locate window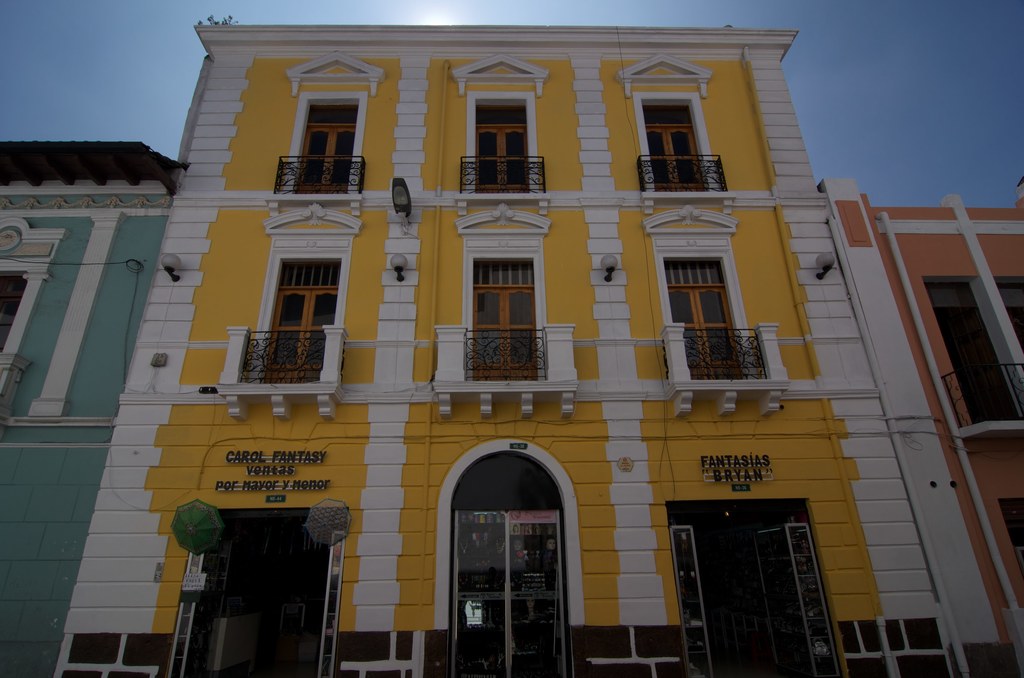
region(266, 257, 343, 385)
